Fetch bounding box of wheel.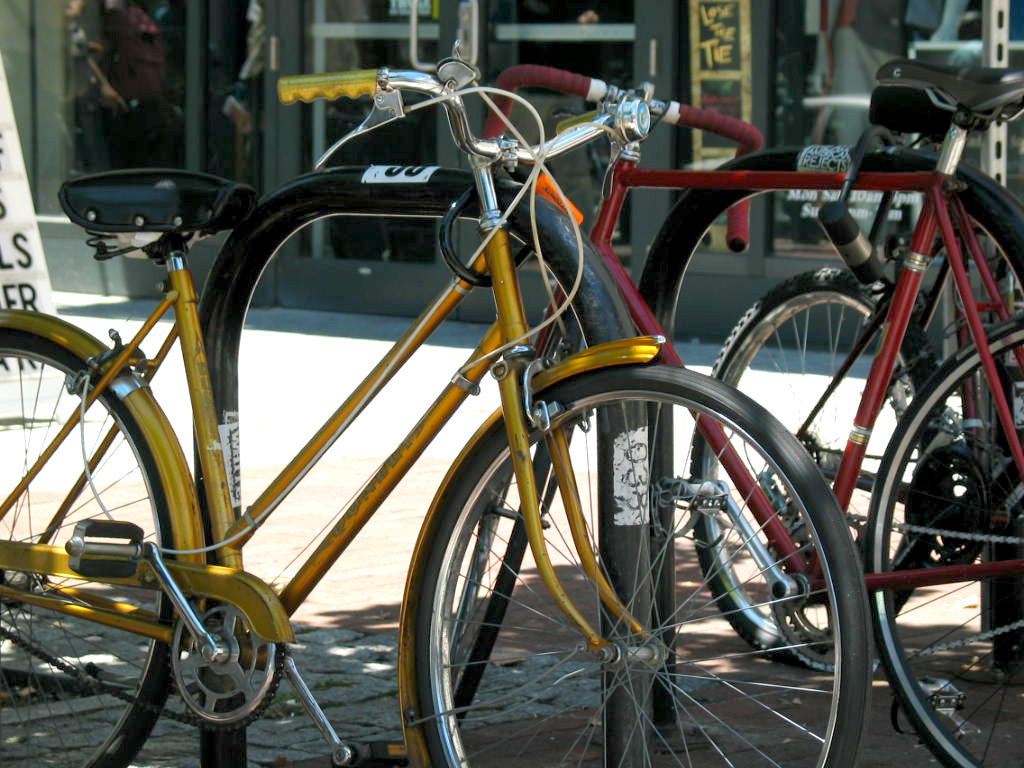
Bbox: select_region(449, 310, 583, 726).
